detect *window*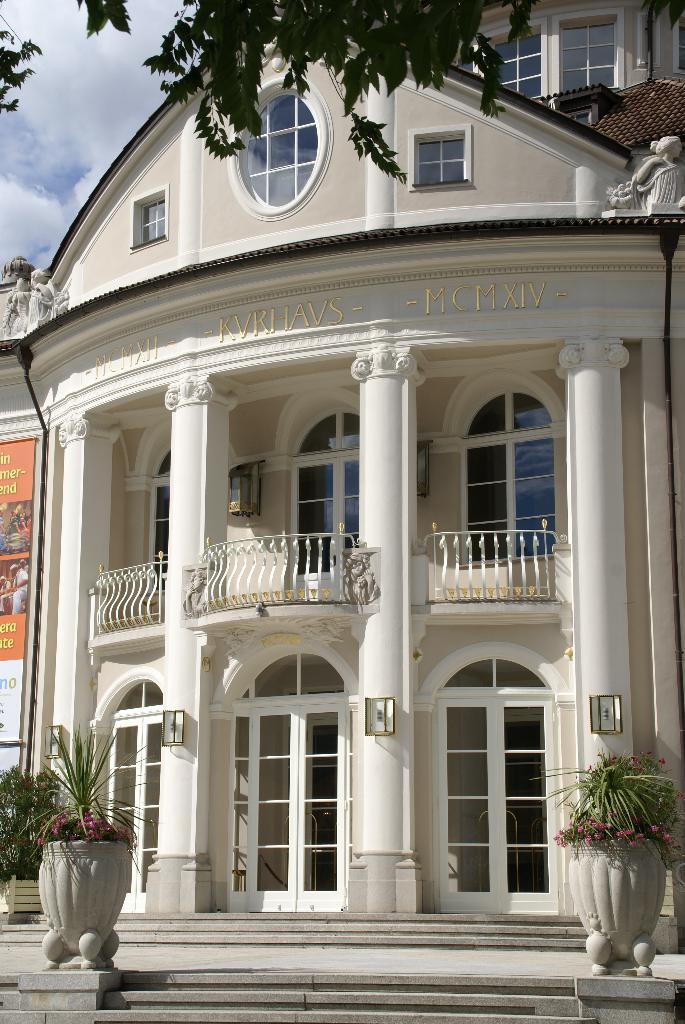
bbox=[507, 753, 547, 796]
